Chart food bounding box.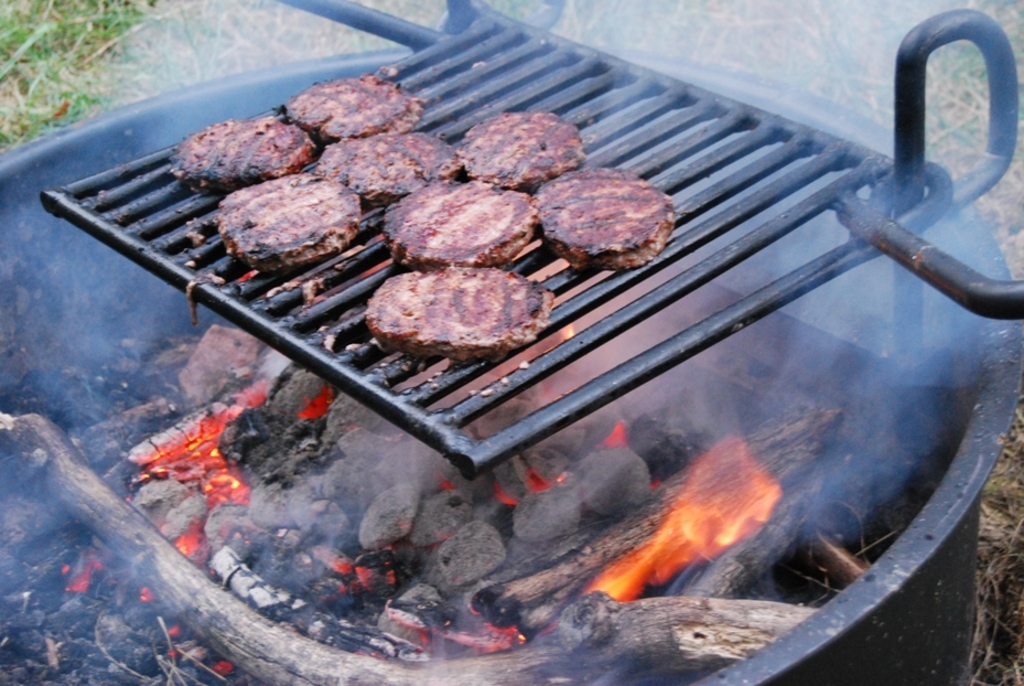
Charted: 530:164:673:272.
